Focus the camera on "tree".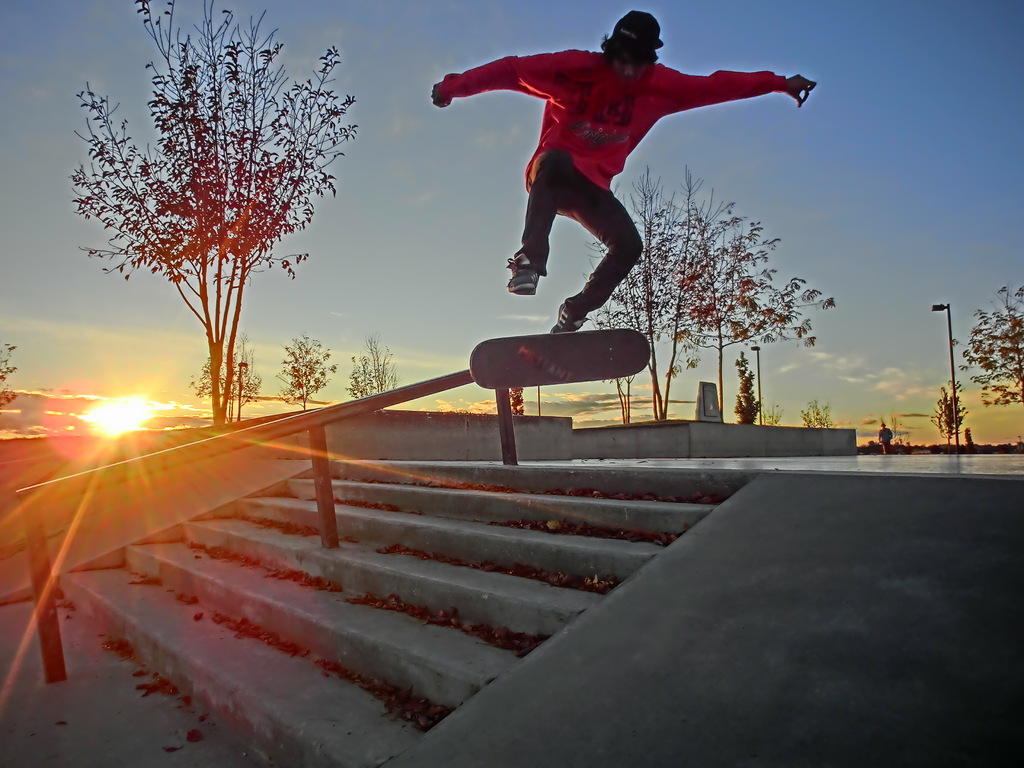
Focus region: bbox=[88, 7, 358, 442].
